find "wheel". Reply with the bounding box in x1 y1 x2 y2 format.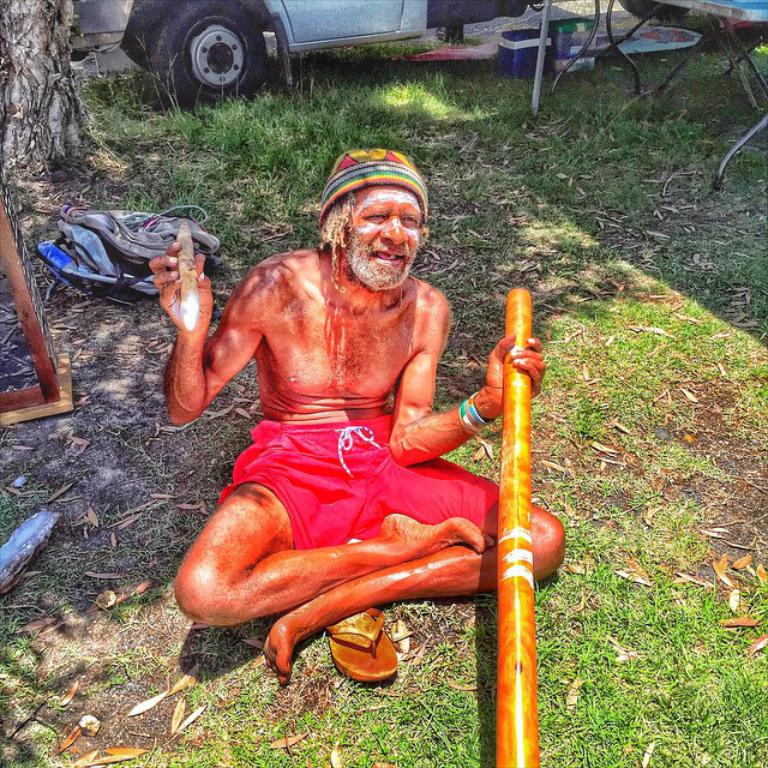
148 2 272 82.
